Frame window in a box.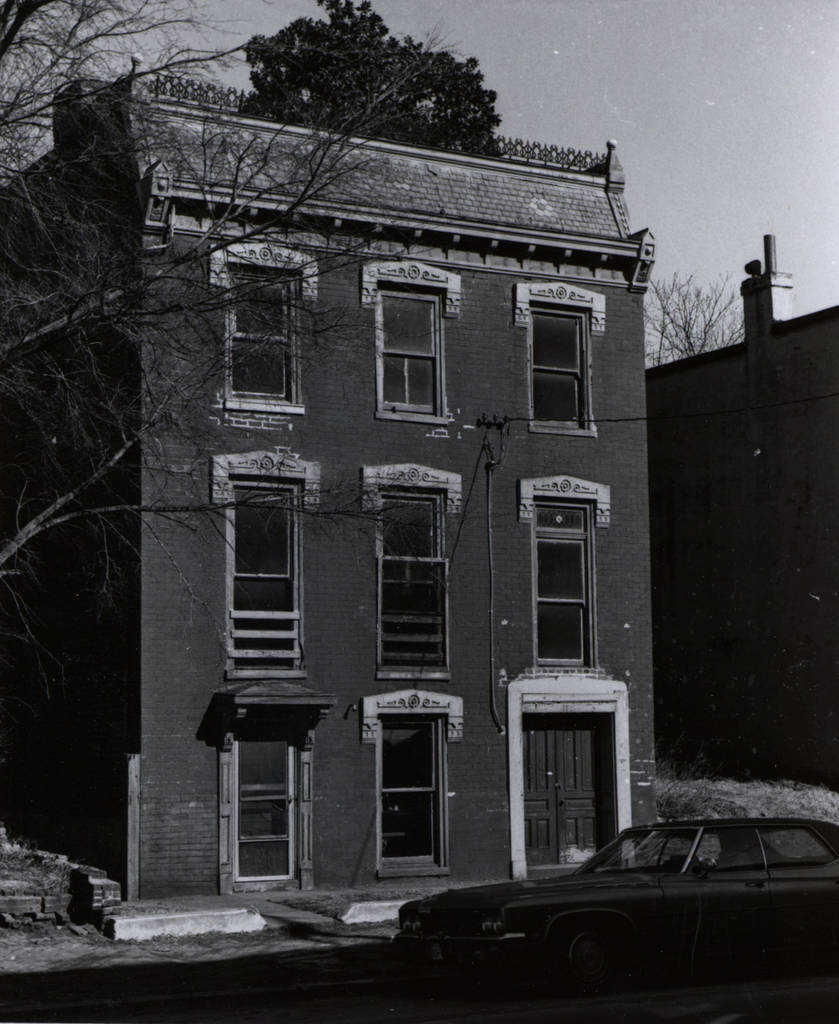
<bbox>367, 719, 448, 869</bbox>.
